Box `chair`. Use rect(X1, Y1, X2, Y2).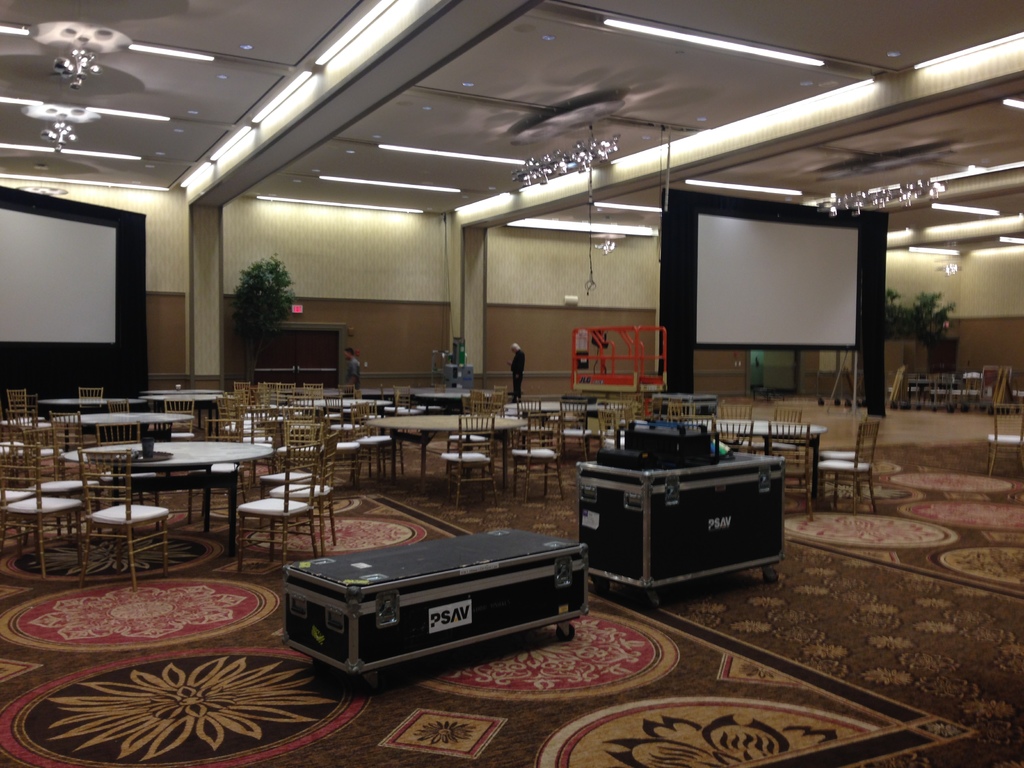
rect(91, 419, 161, 506).
